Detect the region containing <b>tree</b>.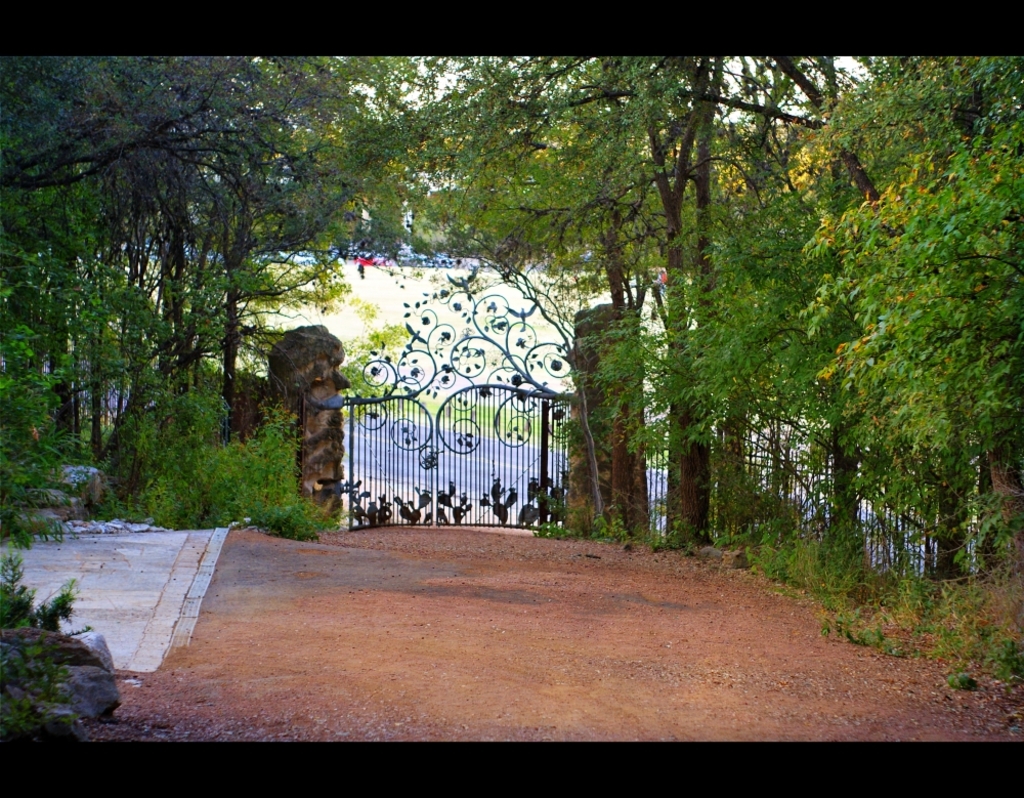
156, 42, 417, 523.
